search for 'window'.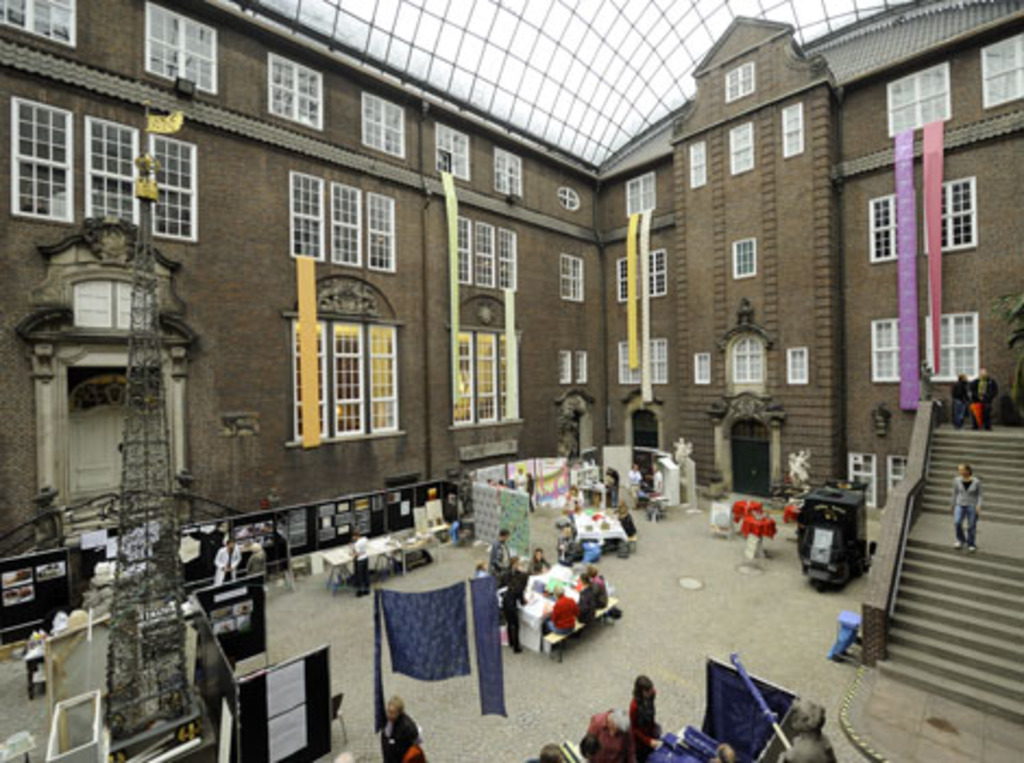
Found at rect(887, 451, 909, 499).
